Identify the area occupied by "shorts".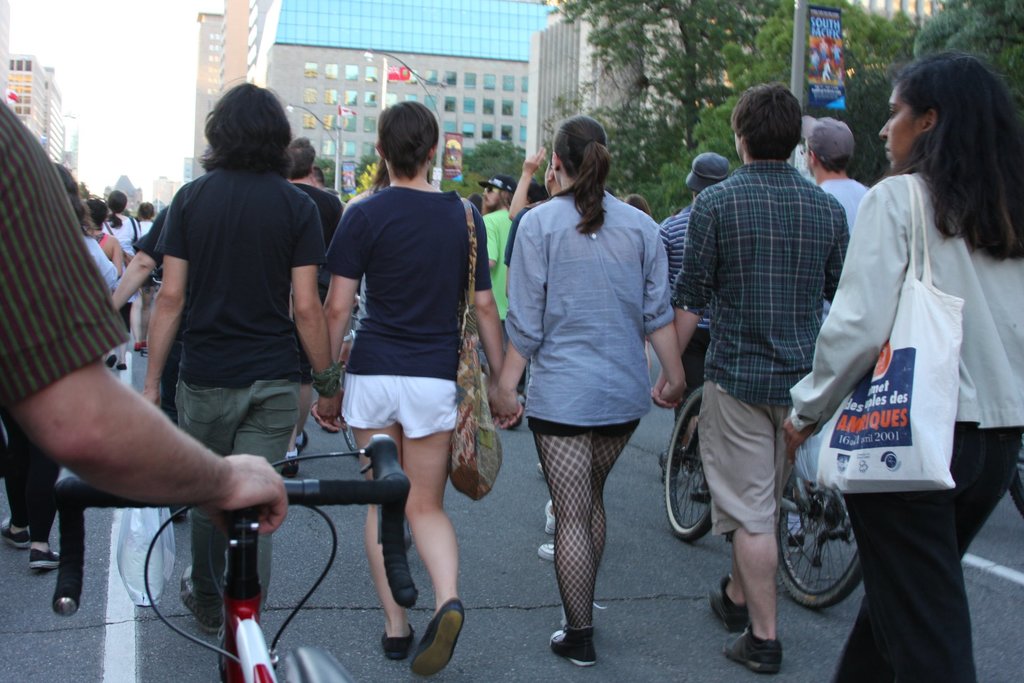
Area: bbox=(342, 375, 459, 439).
